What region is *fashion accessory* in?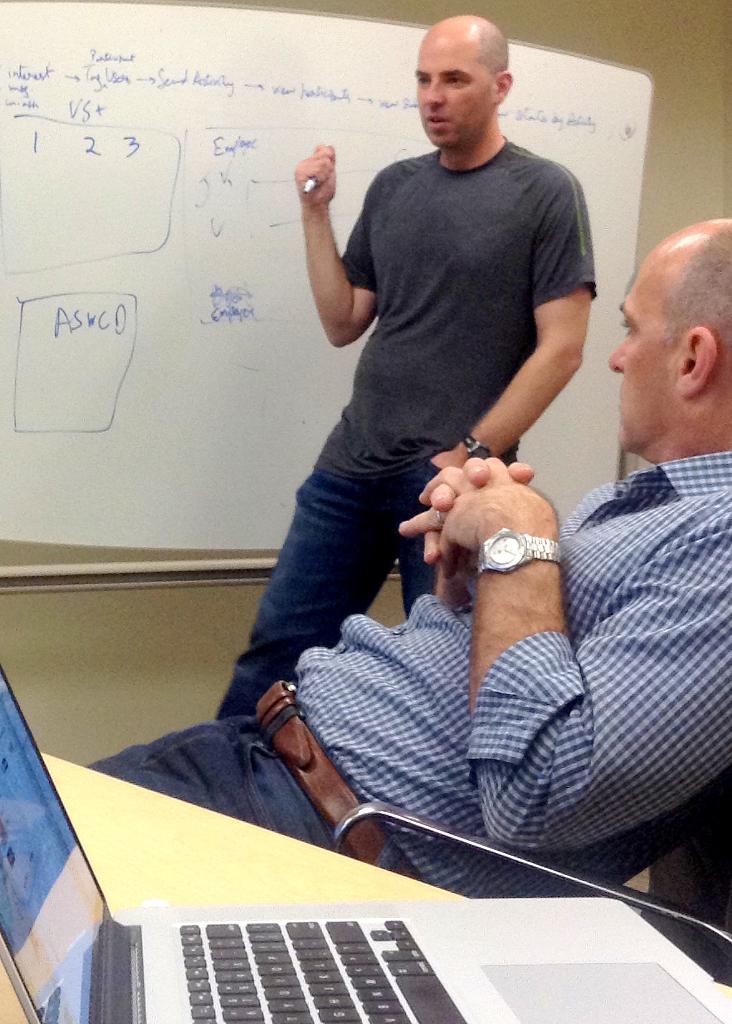
[x1=454, y1=433, x2=500, y2=456].
